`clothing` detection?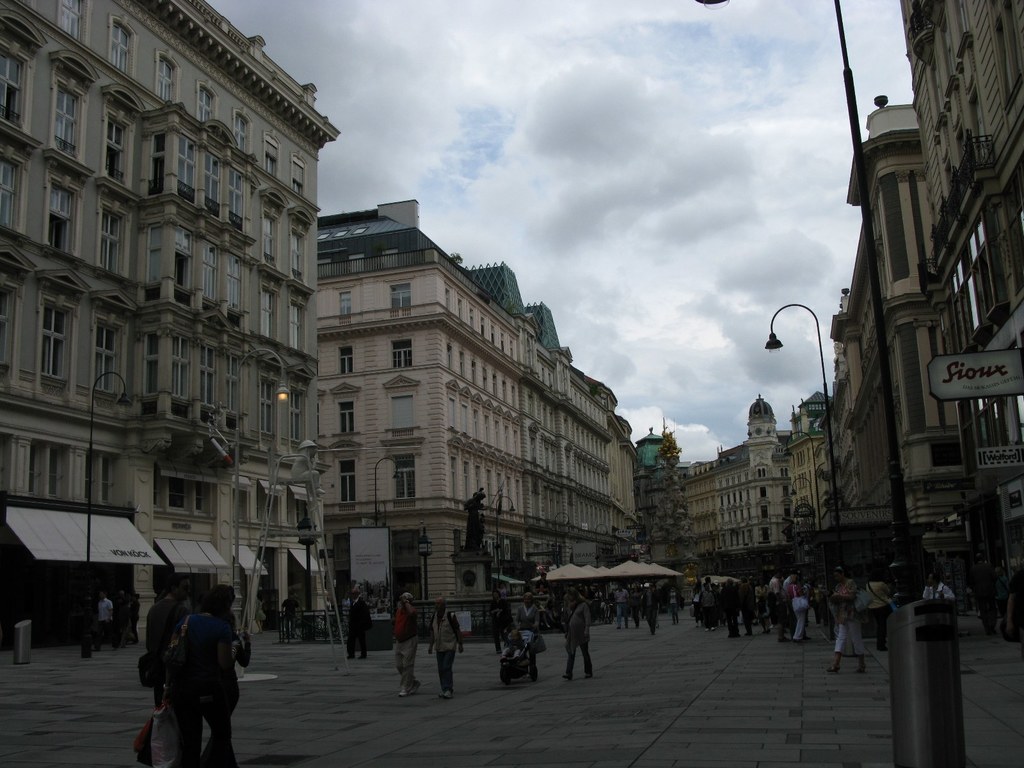
region(282, 594, 297, 637)
